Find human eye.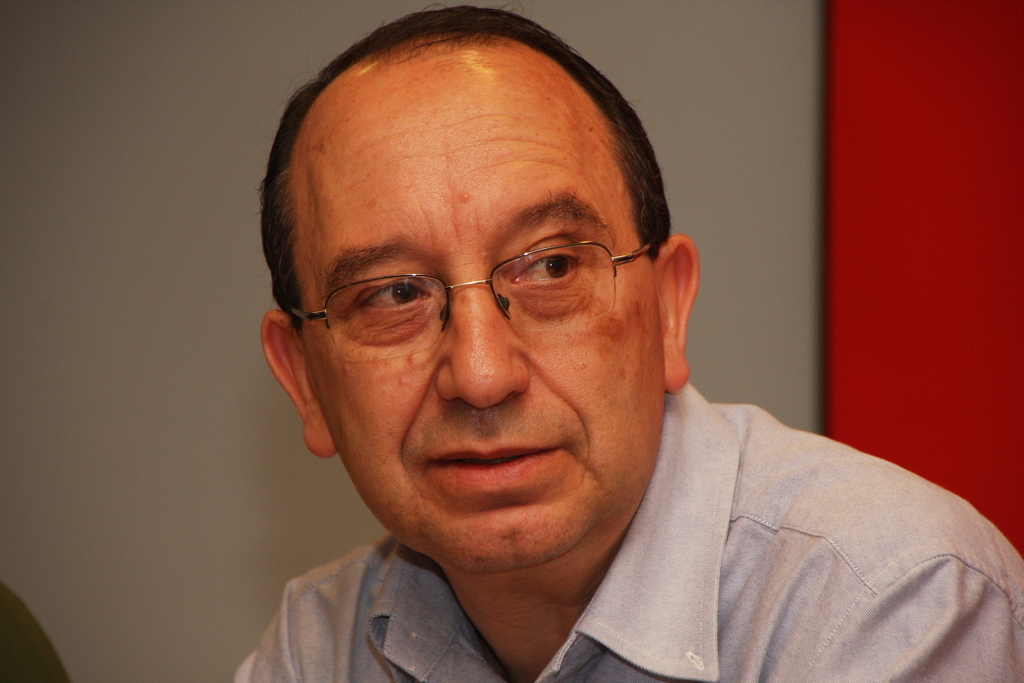
crop(508, 236, 589, 296).
